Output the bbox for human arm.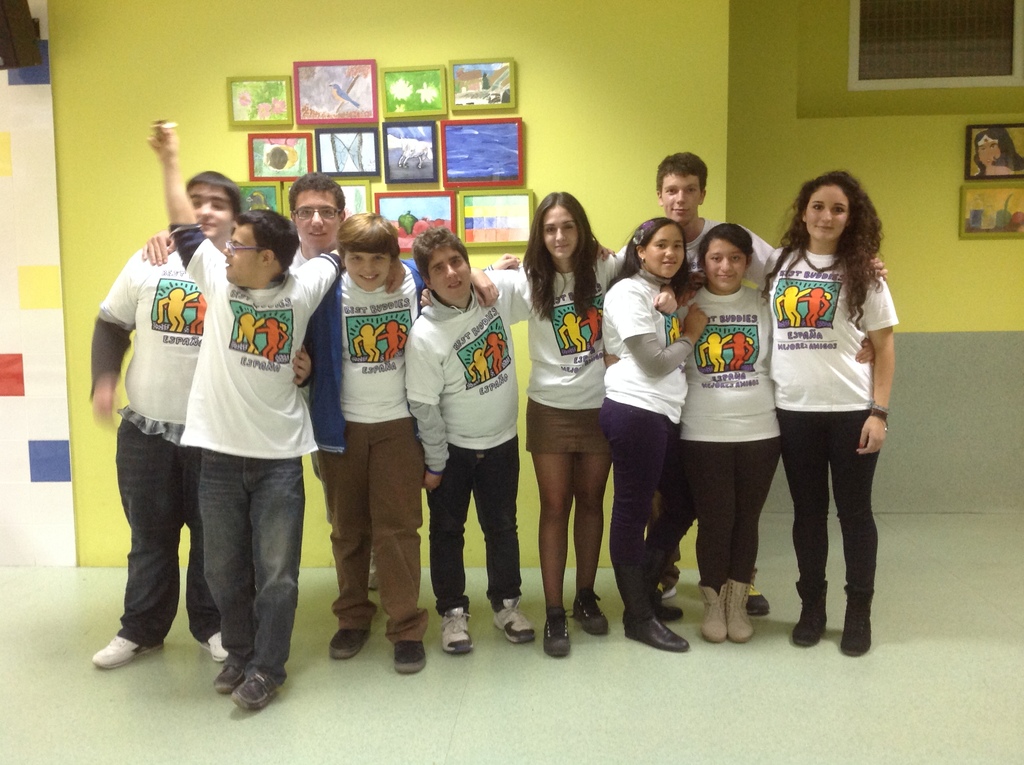
(x1=855, y1=278, x2=893, y2=453).
